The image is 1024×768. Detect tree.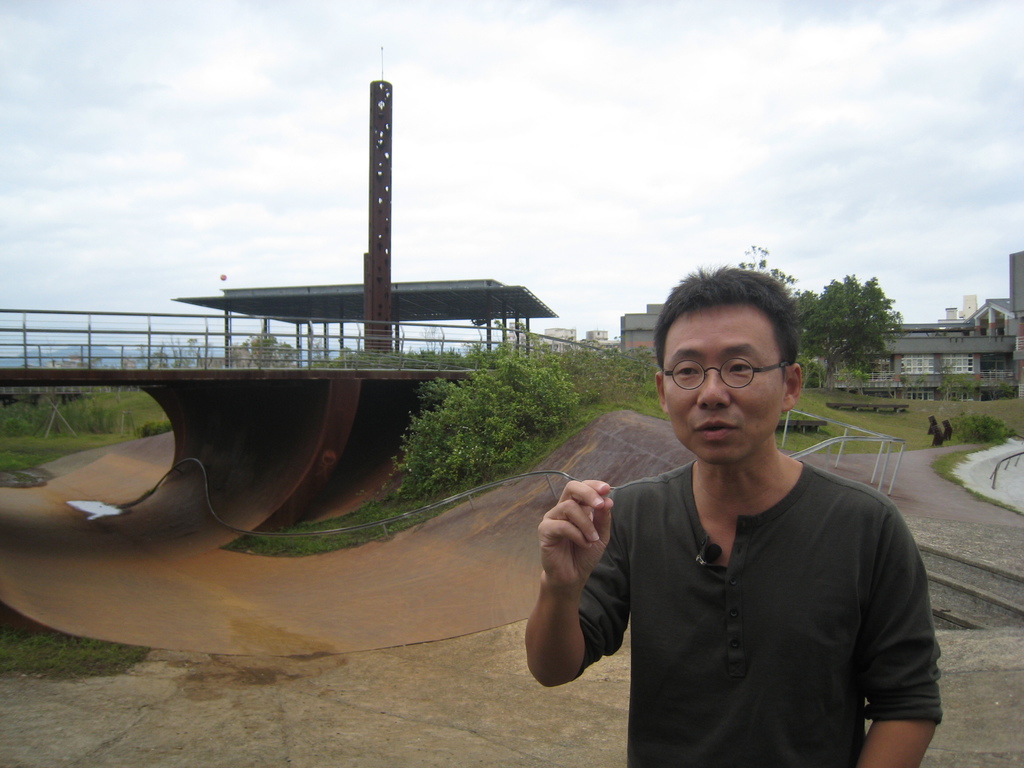
Detection: [733, 243, 802, 305].
